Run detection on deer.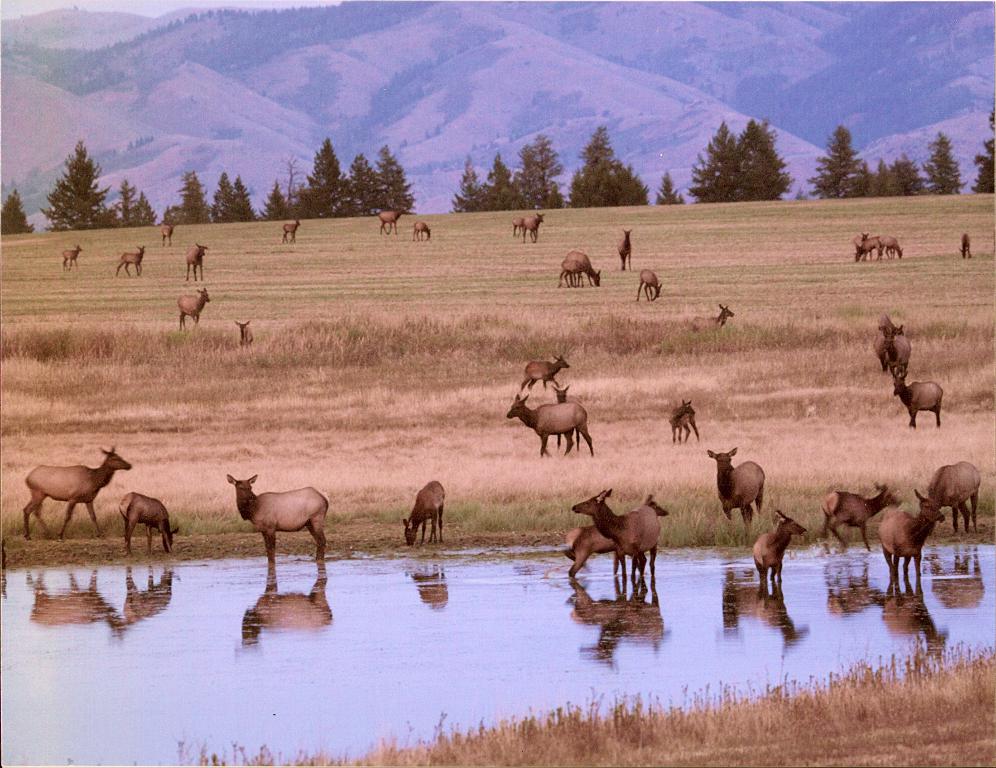
Result: (left=403, top=480, right=446, bottom=544).
